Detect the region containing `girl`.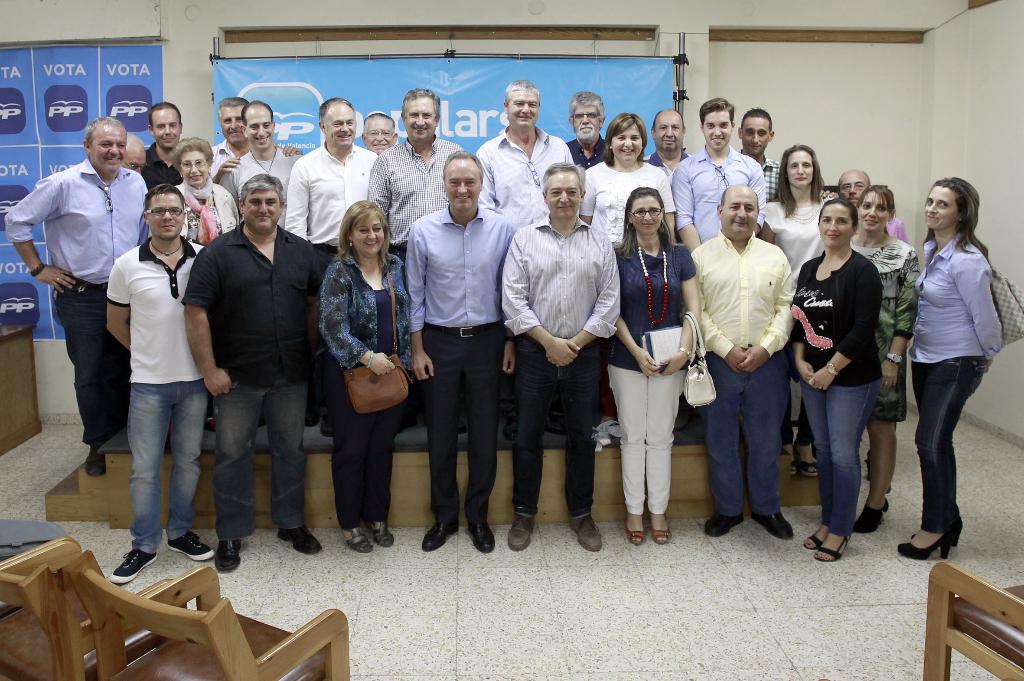
l=585, t=187, r=706, b=547.
